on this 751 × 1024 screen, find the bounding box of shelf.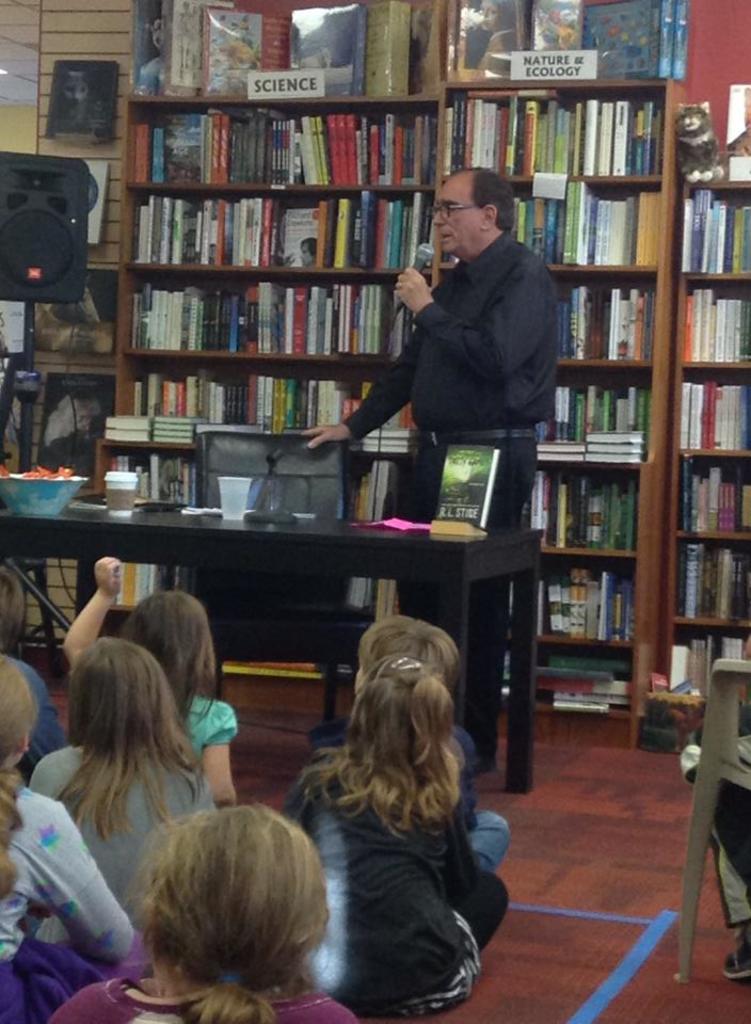
Bounding box: detection(430, 173, 670, 276).
